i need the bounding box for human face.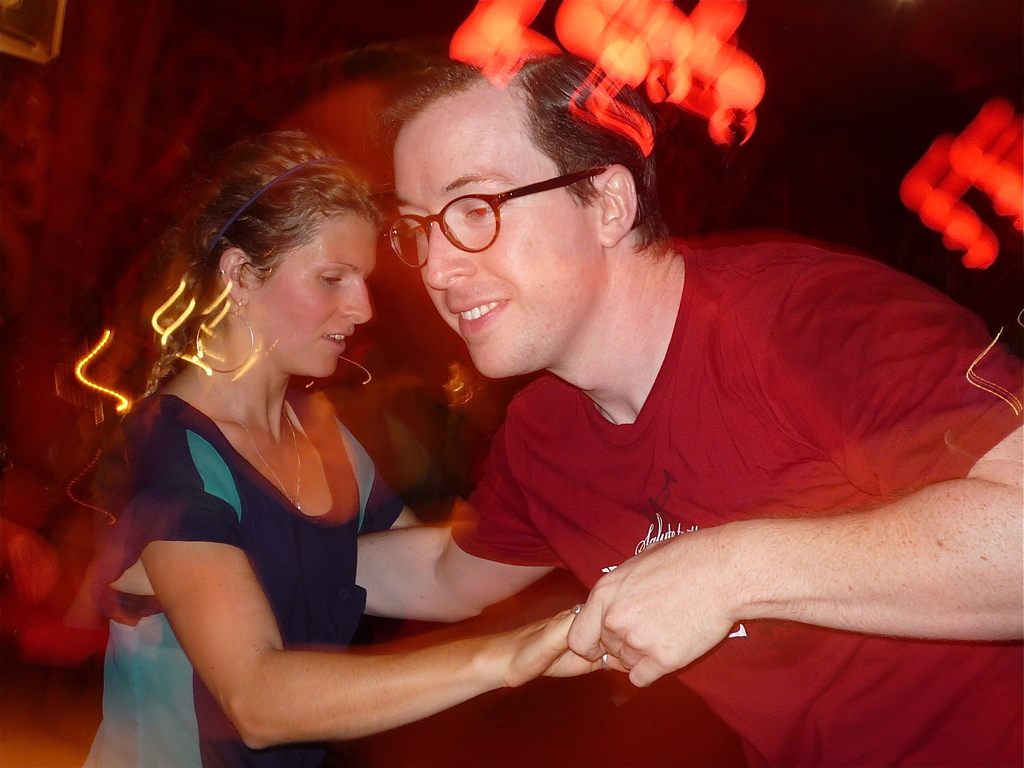
Here it is: [x1=399, y1=135, x2=600, y2=384].
